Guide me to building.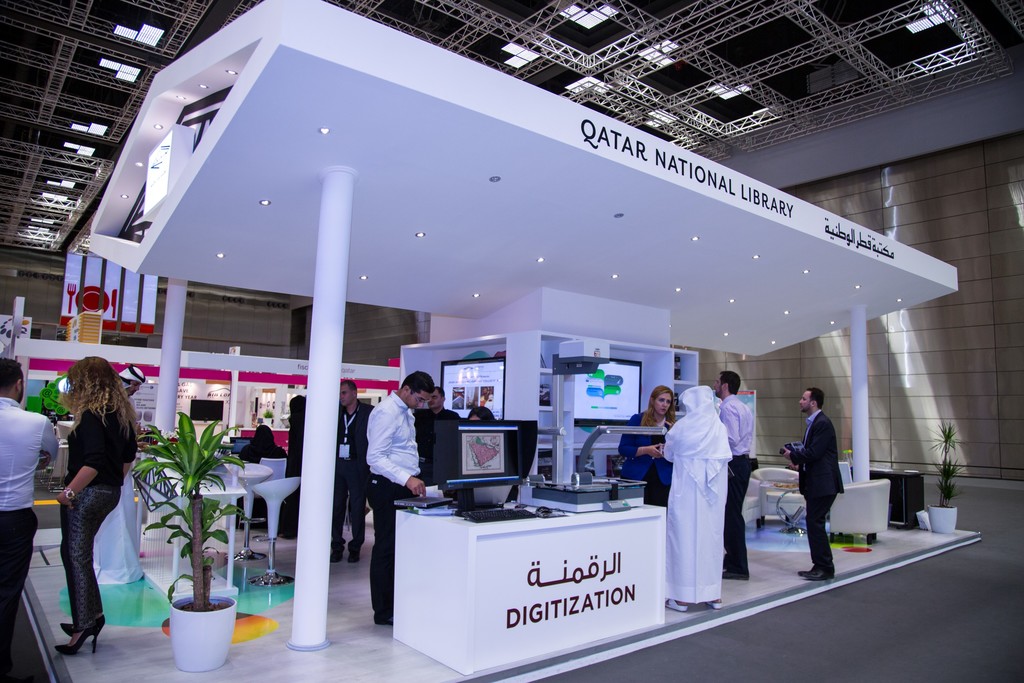
Guidance: l=0, t=0, r=1023, b=682.
